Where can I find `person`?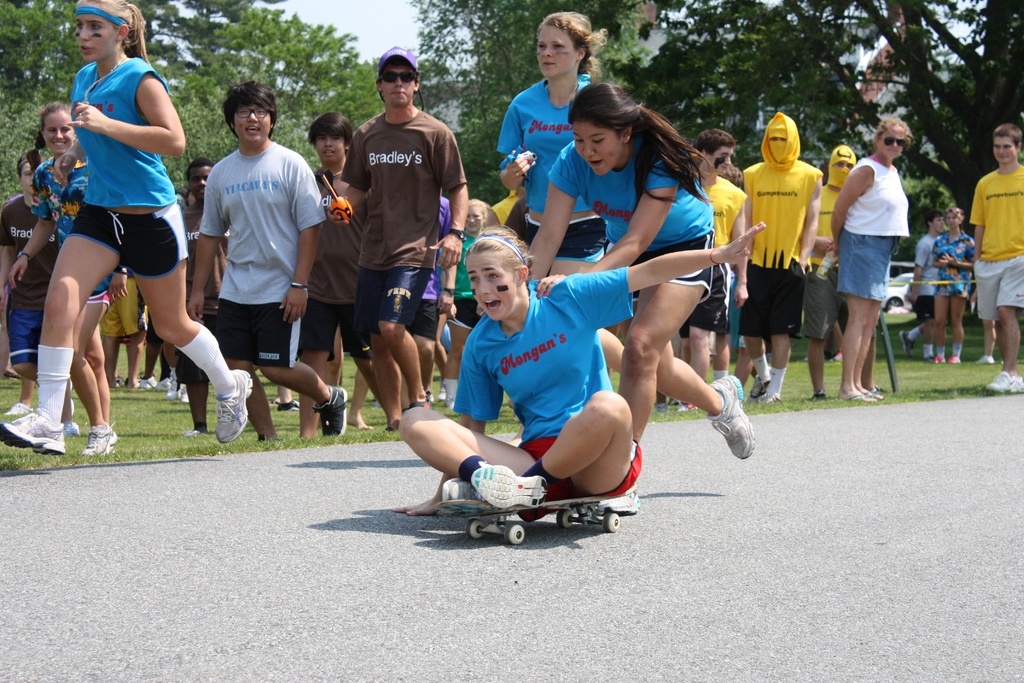
You can find it at {"left": 820, "top": 117, "right": 913, "bottom": 394}.
